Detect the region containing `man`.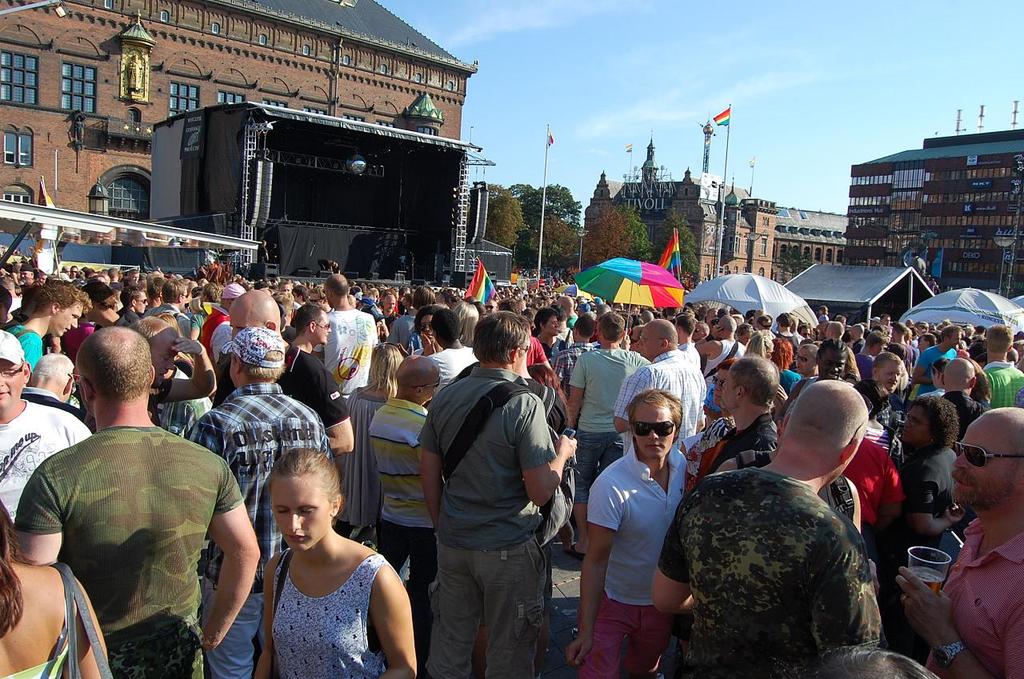
locate(147, 275, 189, 315).
